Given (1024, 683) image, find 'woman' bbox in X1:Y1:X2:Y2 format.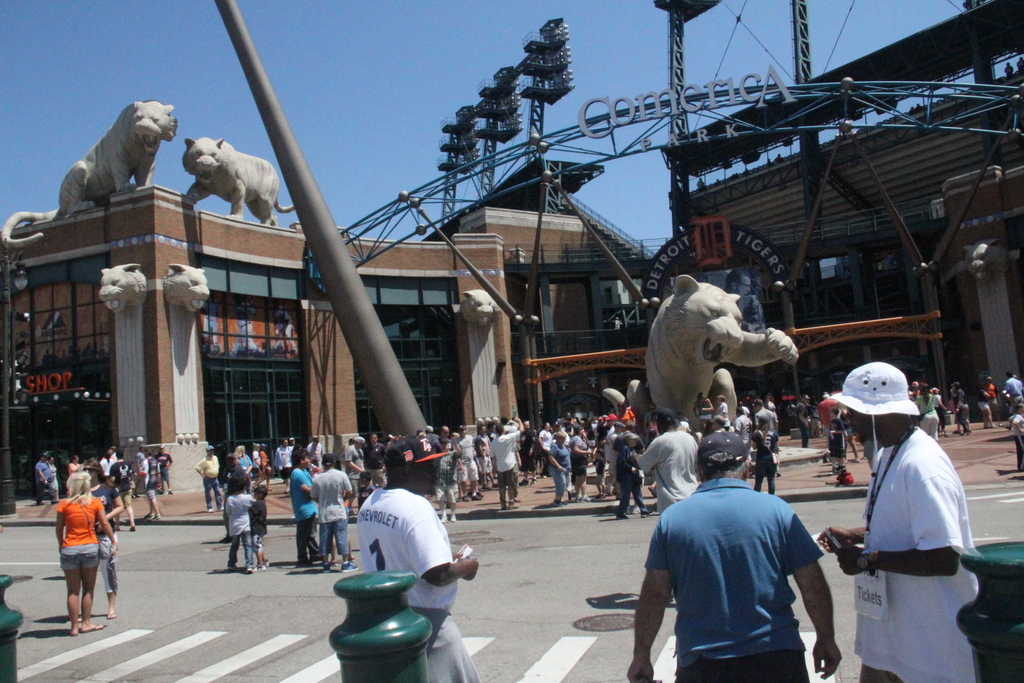
232:447:255:480.
